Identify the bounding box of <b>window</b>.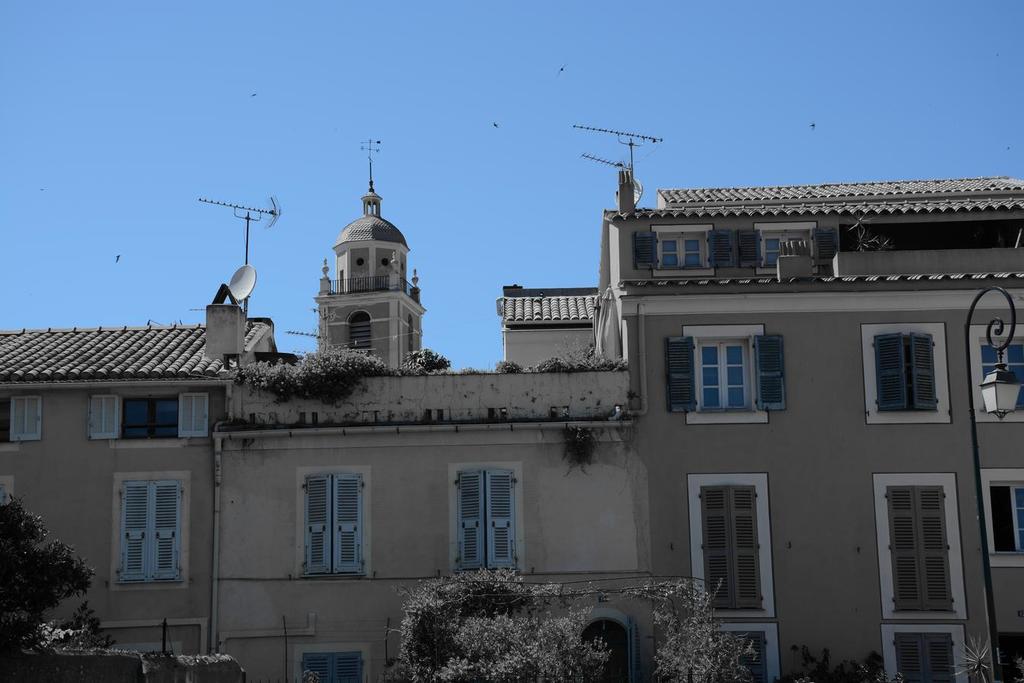
crop(630, 215, 736, 277).
